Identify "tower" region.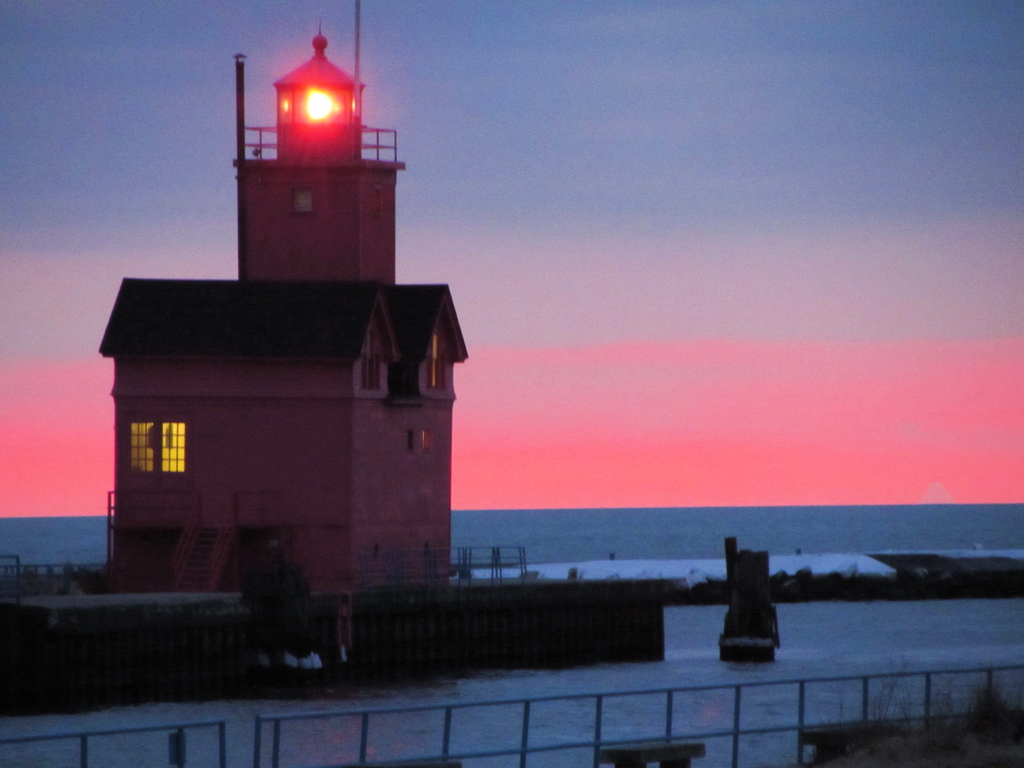
Region: (x1=235, y1=0, x2=399, y2=285).
